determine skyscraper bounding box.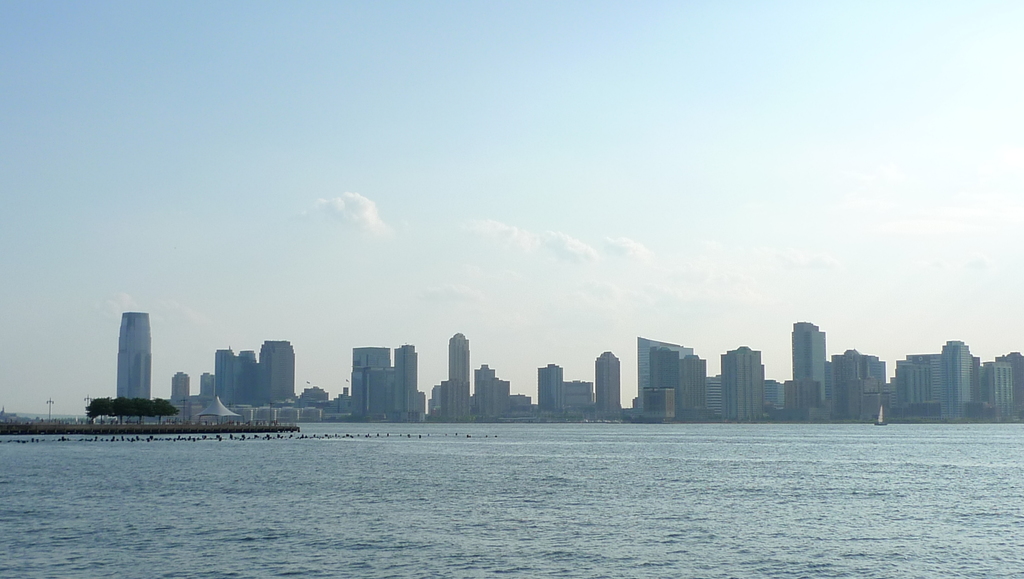
Determined: (767,382,788,411).
